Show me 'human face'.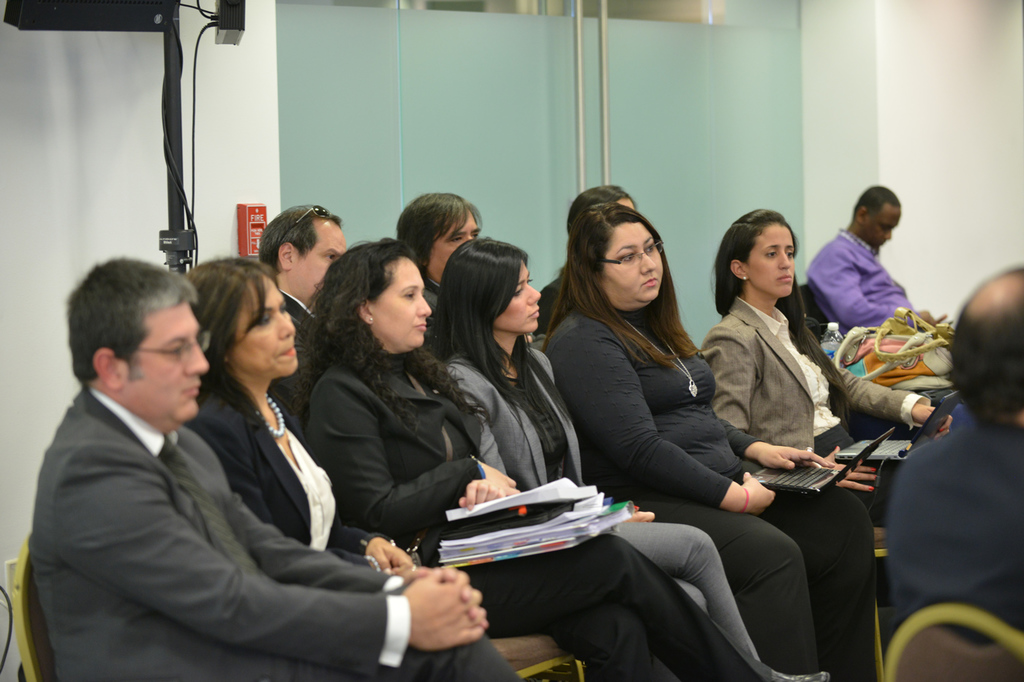
'human face' is here: left=426, top=204, right=477, bottom=276.
